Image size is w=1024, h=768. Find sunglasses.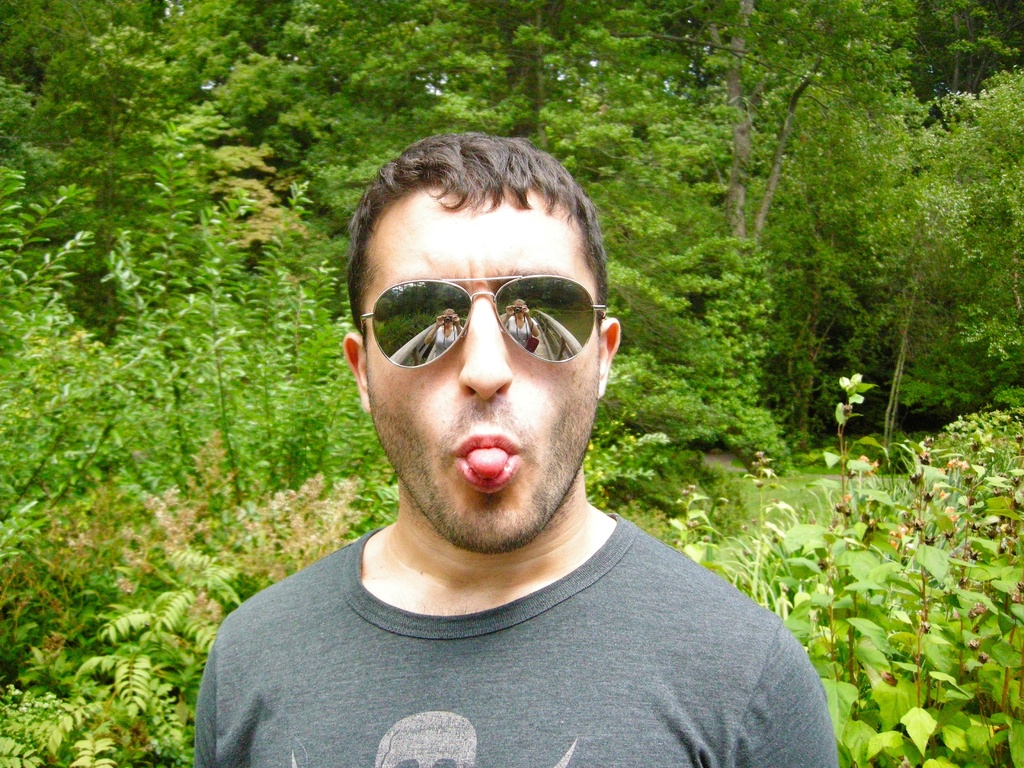
(left=355, top=274, right=607, bottom=367).
